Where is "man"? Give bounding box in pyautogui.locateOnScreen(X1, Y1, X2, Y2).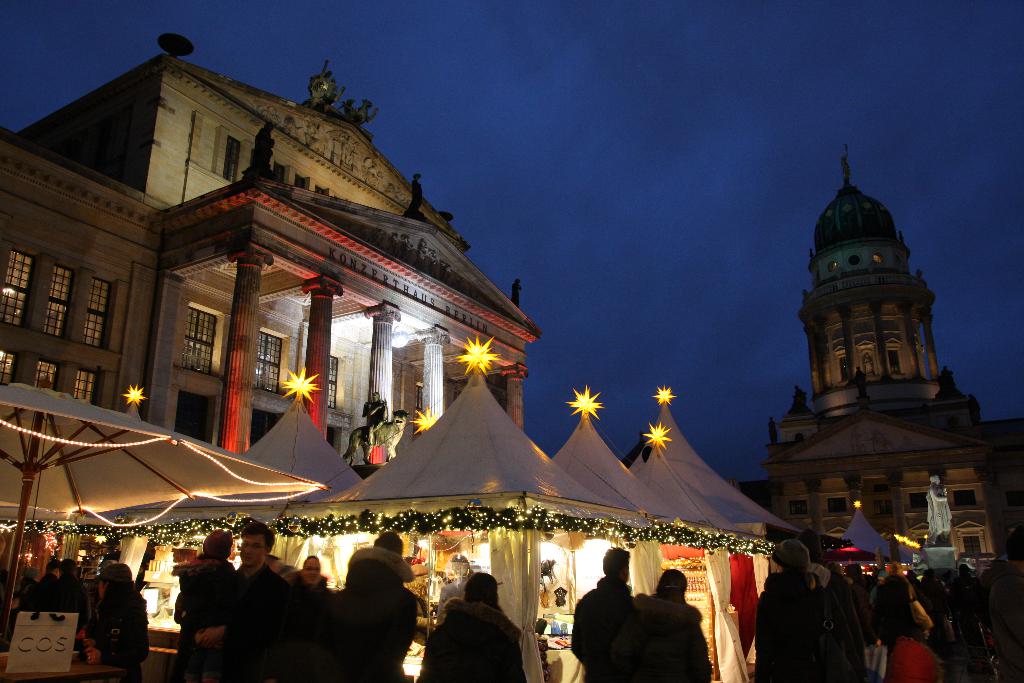
pyautogui.locateOnScreen(755, 533, 833, 682).
